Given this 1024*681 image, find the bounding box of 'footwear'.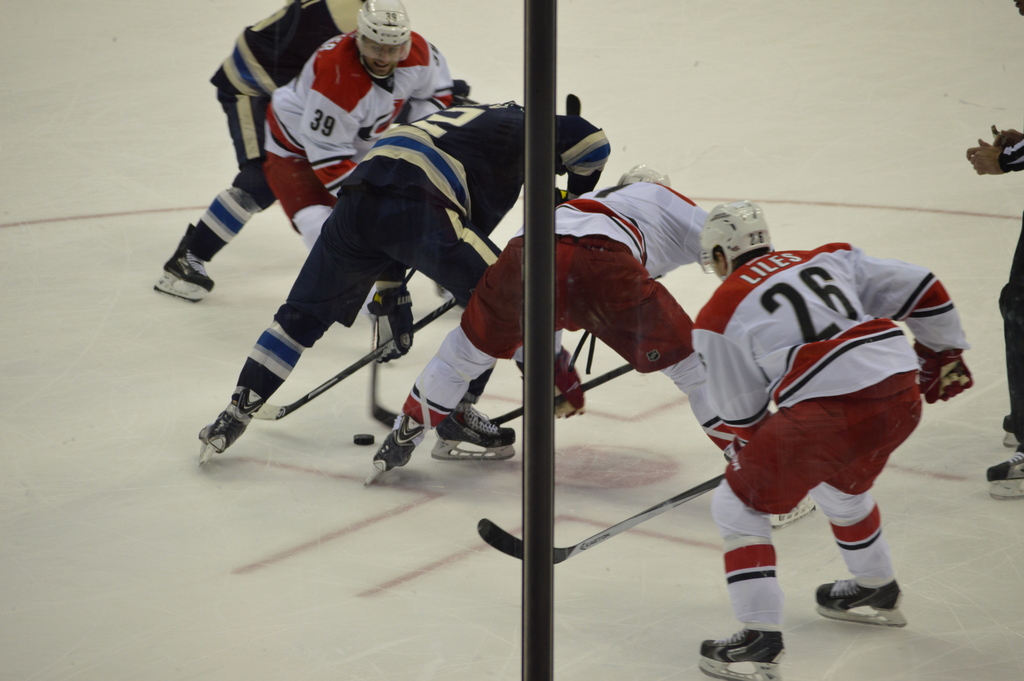
left=1004, top=416, right=1020, bottom=441.
